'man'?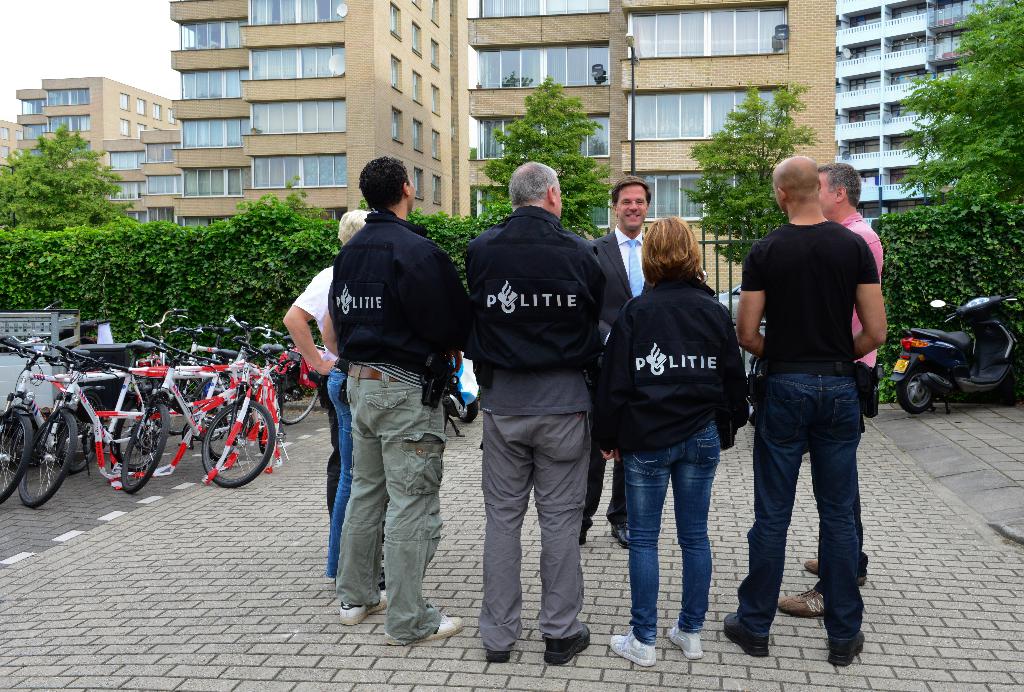
(left=465, top=162, right=609, bottom=665)
